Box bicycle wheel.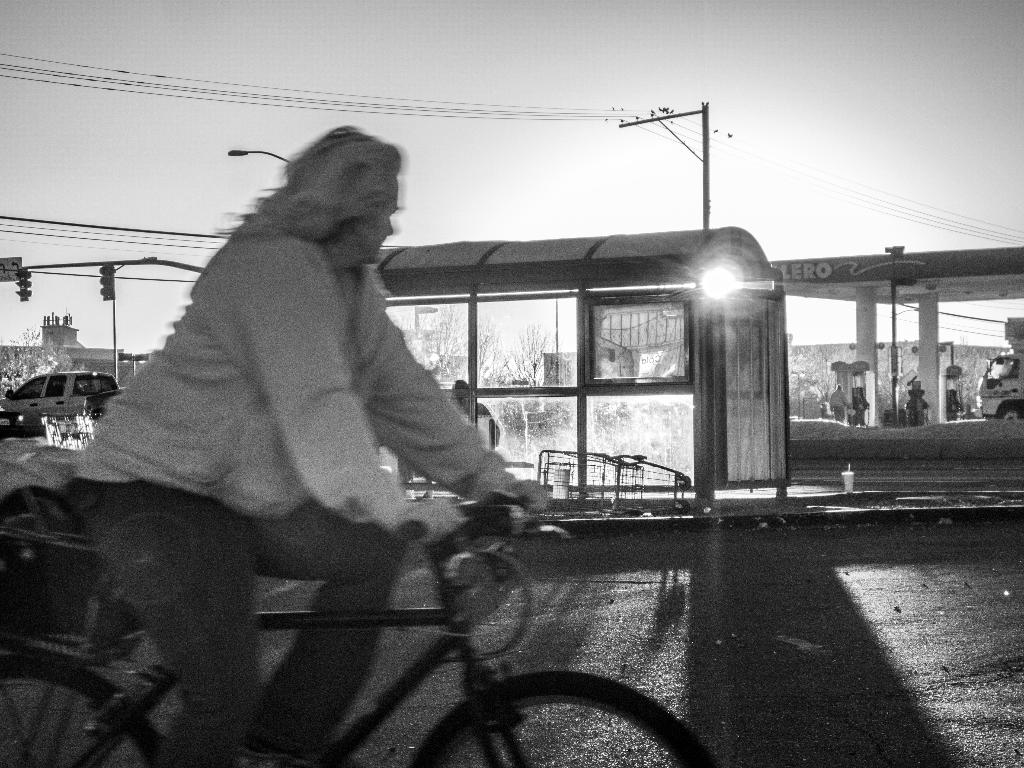
(412, 670, 716, 767).
